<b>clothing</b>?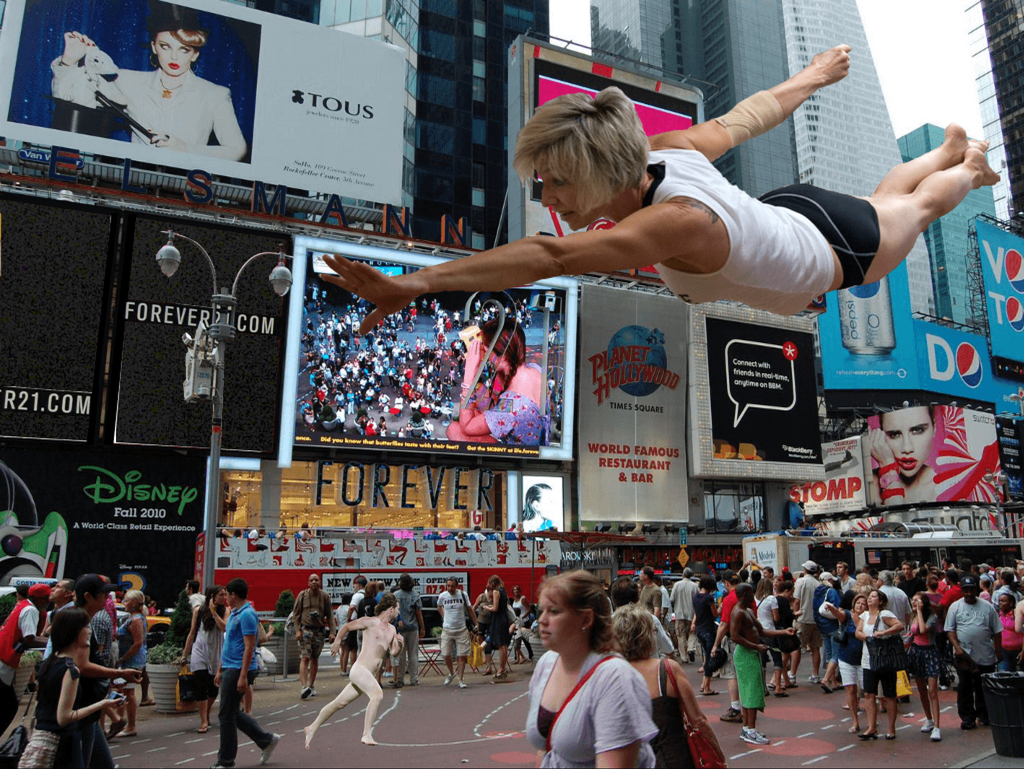
detection(223, 598, 267, 670)
